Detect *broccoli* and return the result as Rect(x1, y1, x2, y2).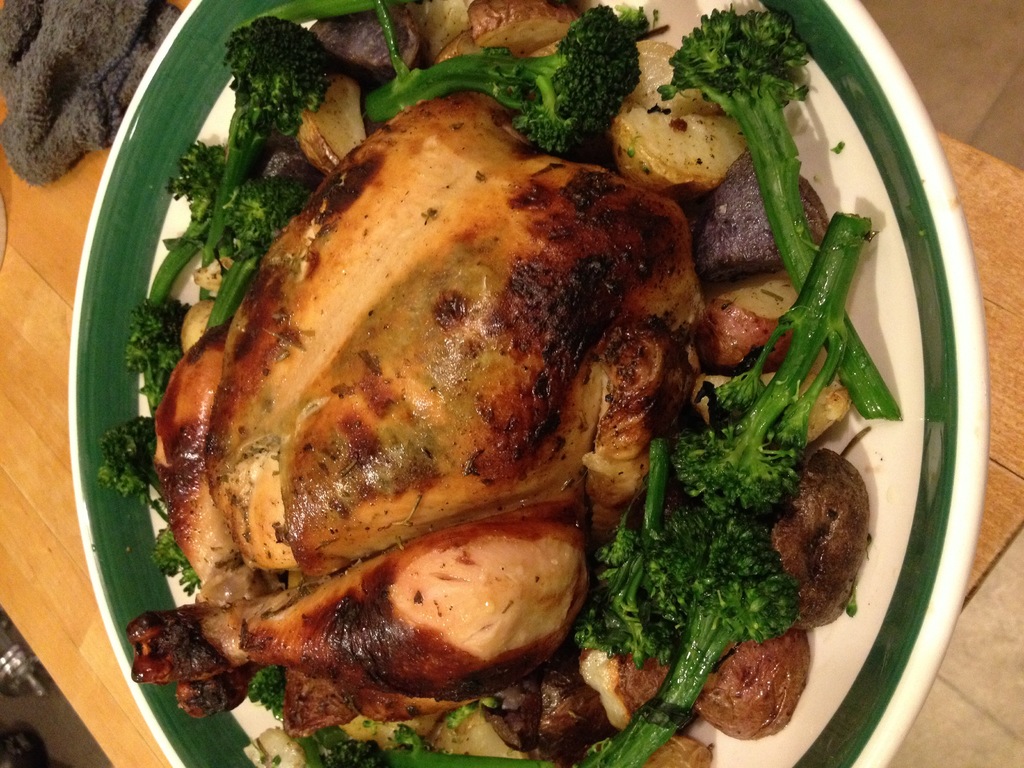
Rect(141, 150, 227, 307).
